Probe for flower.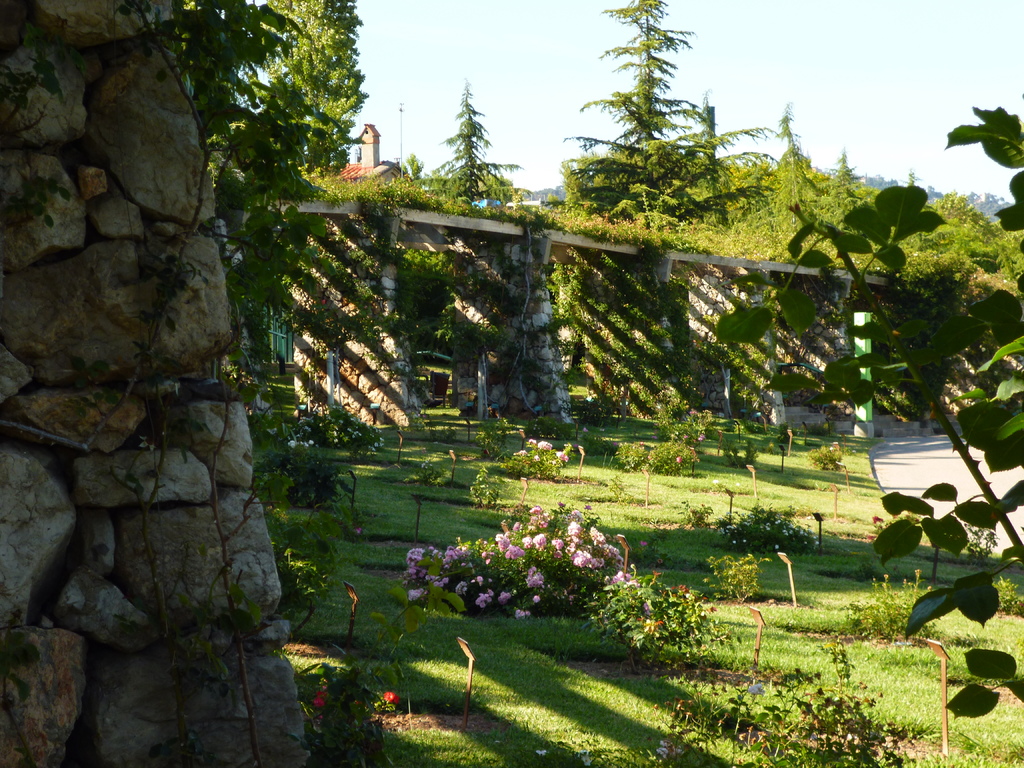
Probe result: pyautogui.locateOnScreen(379, 689, 401, 704).
